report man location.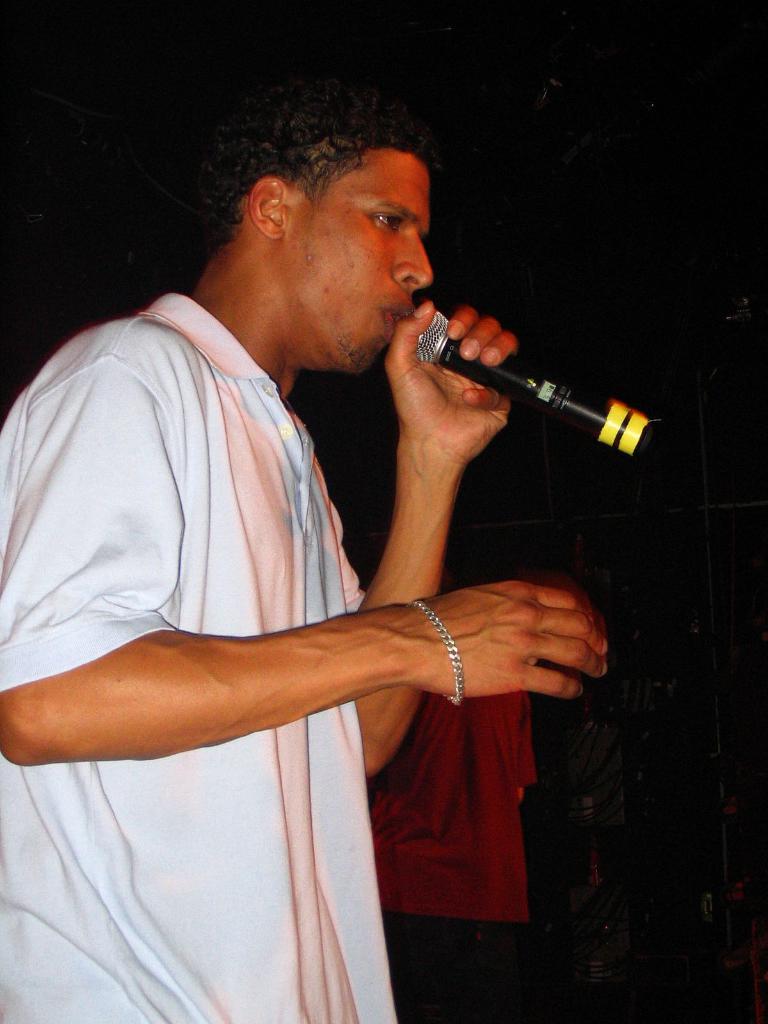
Report: pyautogui.locateOnScreen(365, 563, 540, 1023).
